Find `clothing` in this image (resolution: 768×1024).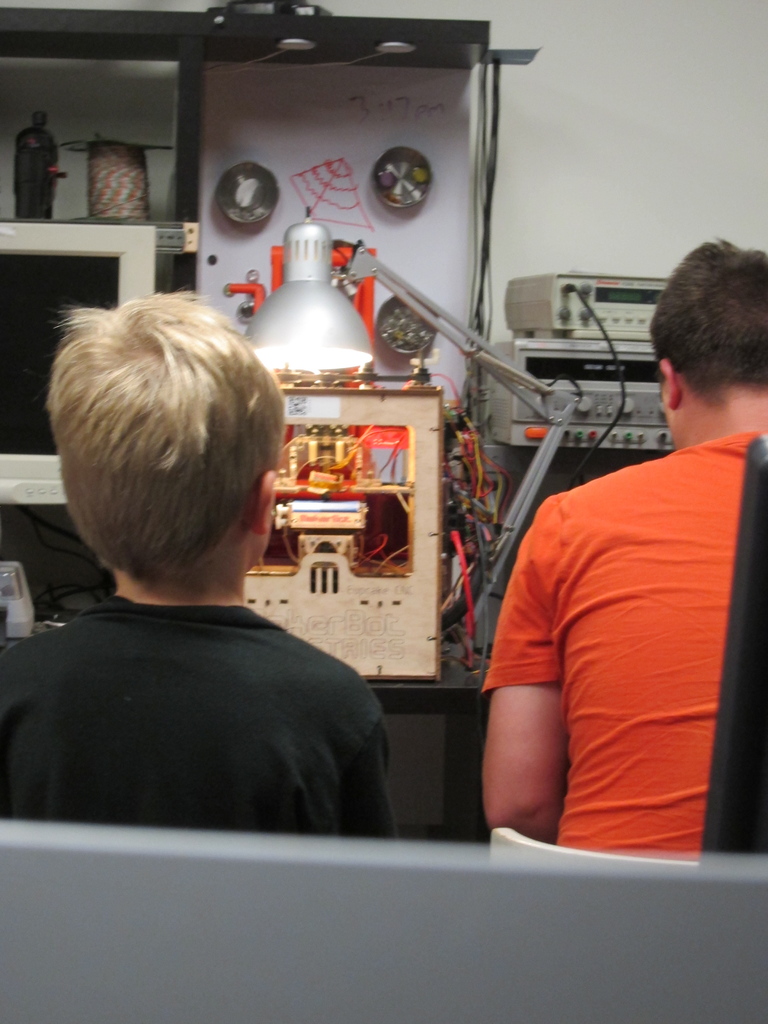
4/519/422/854.
